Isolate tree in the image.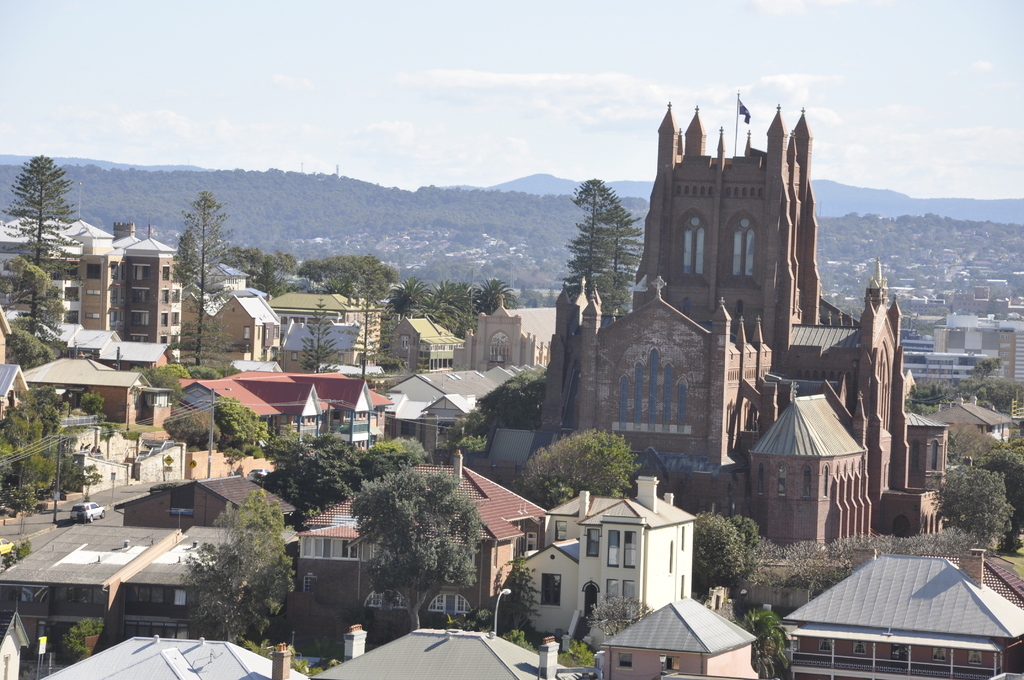
Isolated region: 160 409 218 452.
